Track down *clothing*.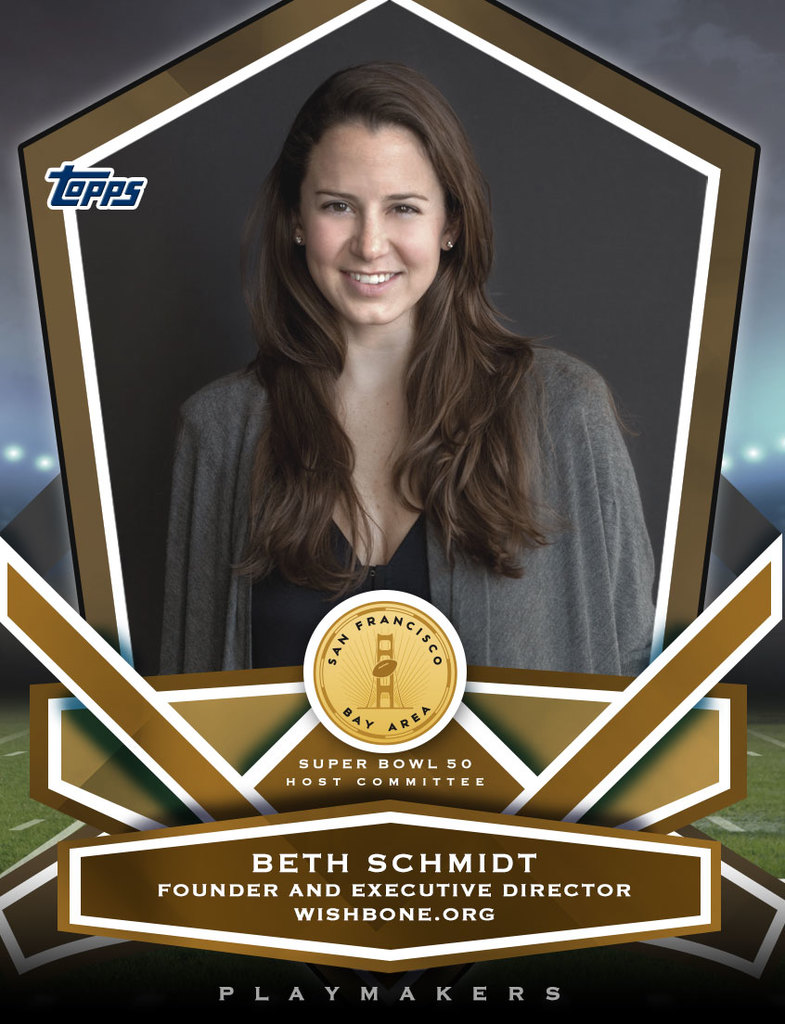
Tracked to l=126, t=237, r=681, b=698.
